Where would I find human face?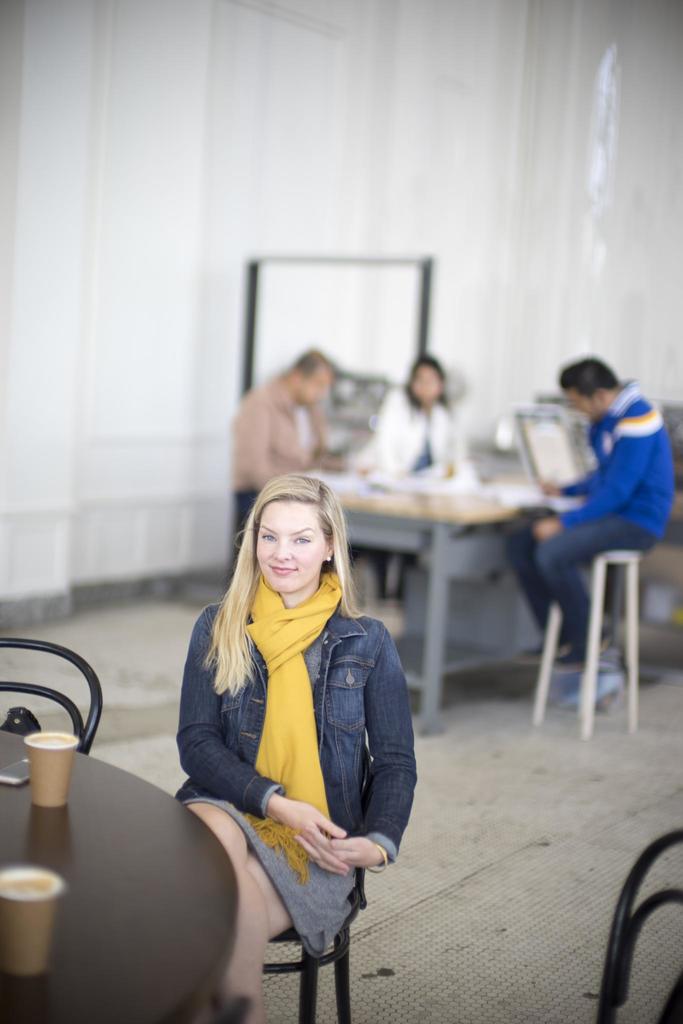
At select_region(250, 495, 324, 590).
